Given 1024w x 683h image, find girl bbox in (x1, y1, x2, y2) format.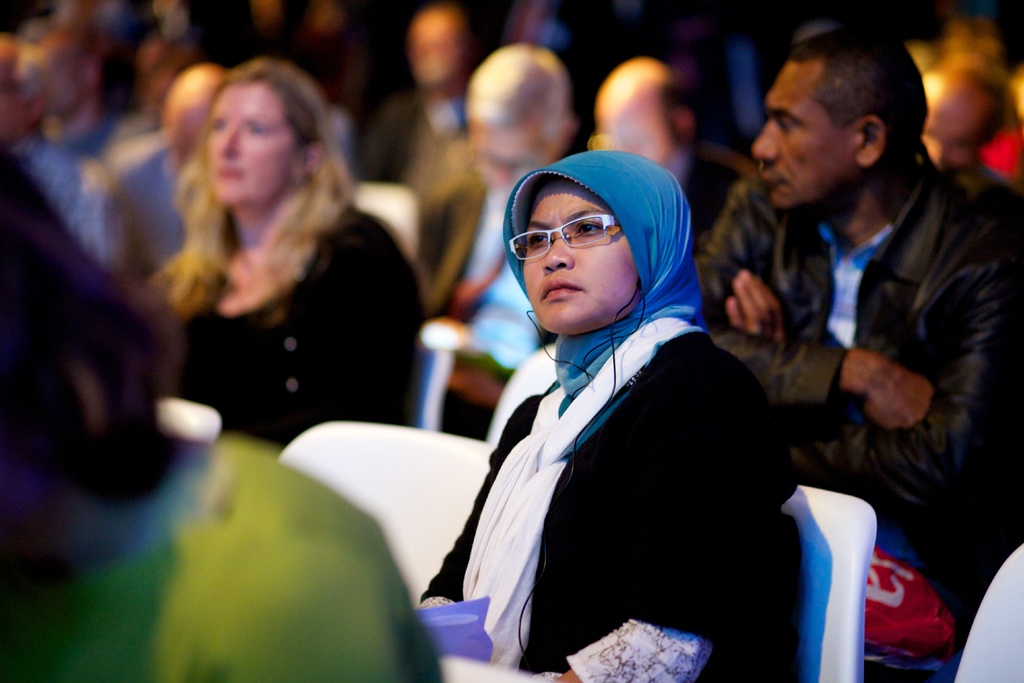
(161, 56, 414, 449).
